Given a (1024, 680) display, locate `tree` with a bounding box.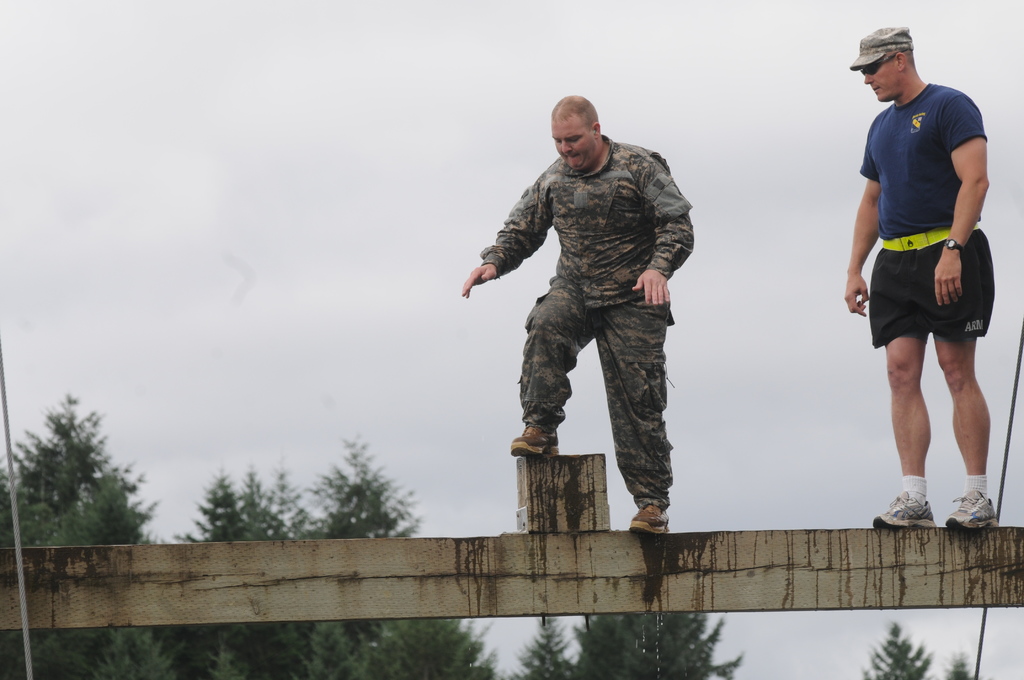
Located: (951, 655, 976, 679).
